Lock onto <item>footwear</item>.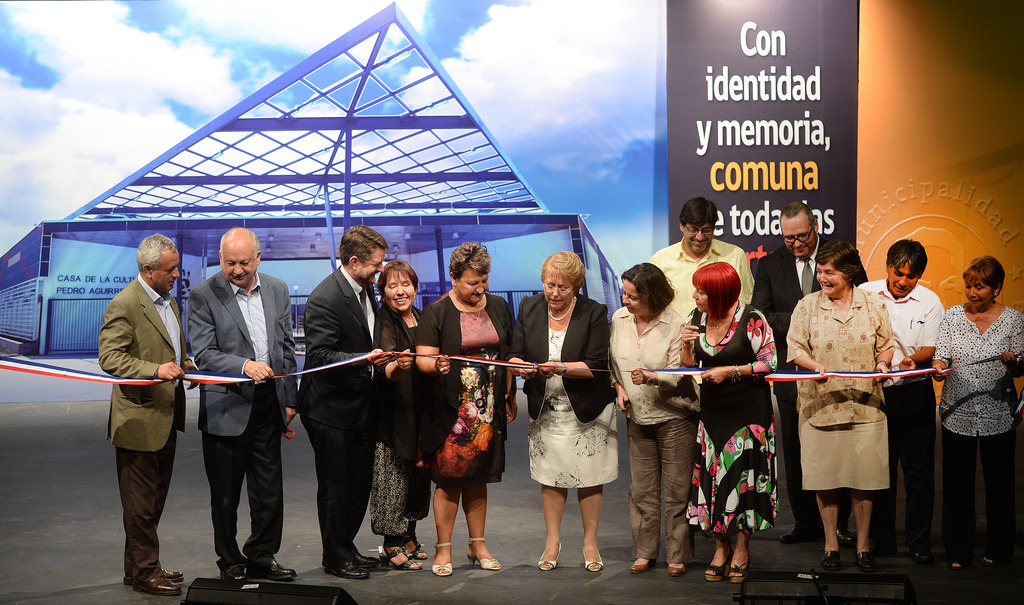
Locked: select_region(328, 556, 366, 581).
